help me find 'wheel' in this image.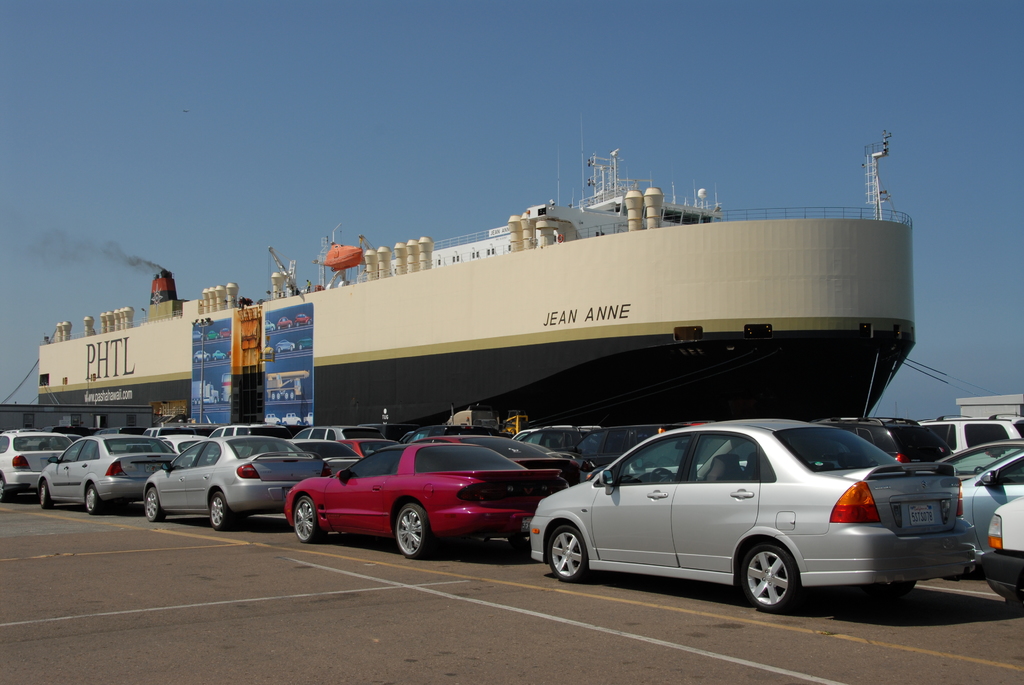
Found it: 547,528,588,583.
